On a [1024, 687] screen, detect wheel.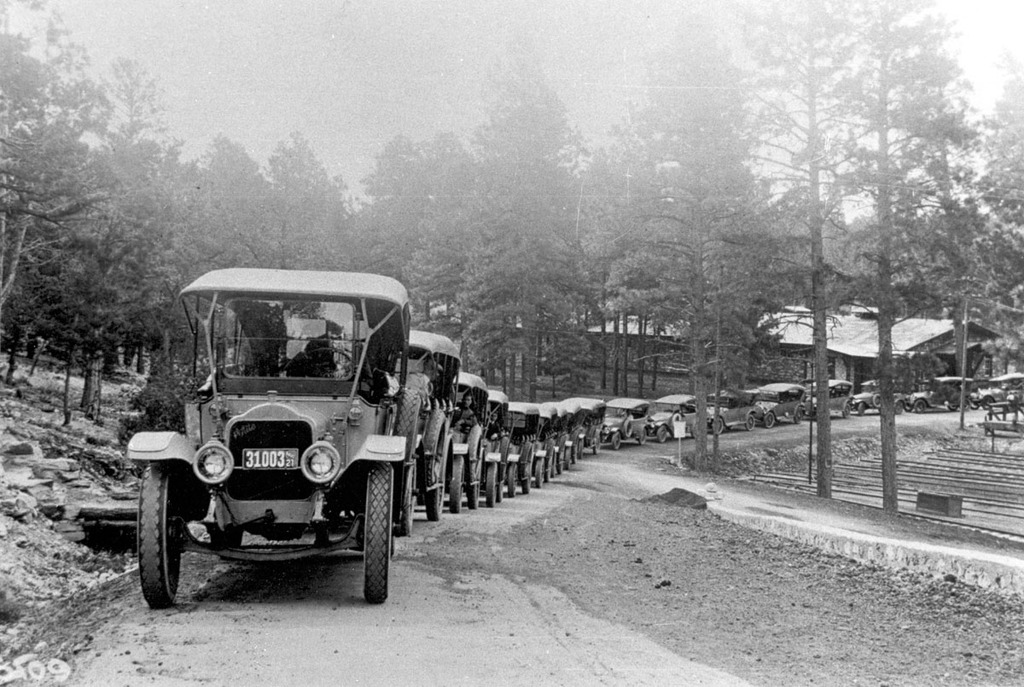
bbox=(794, 406, 803, 422).
